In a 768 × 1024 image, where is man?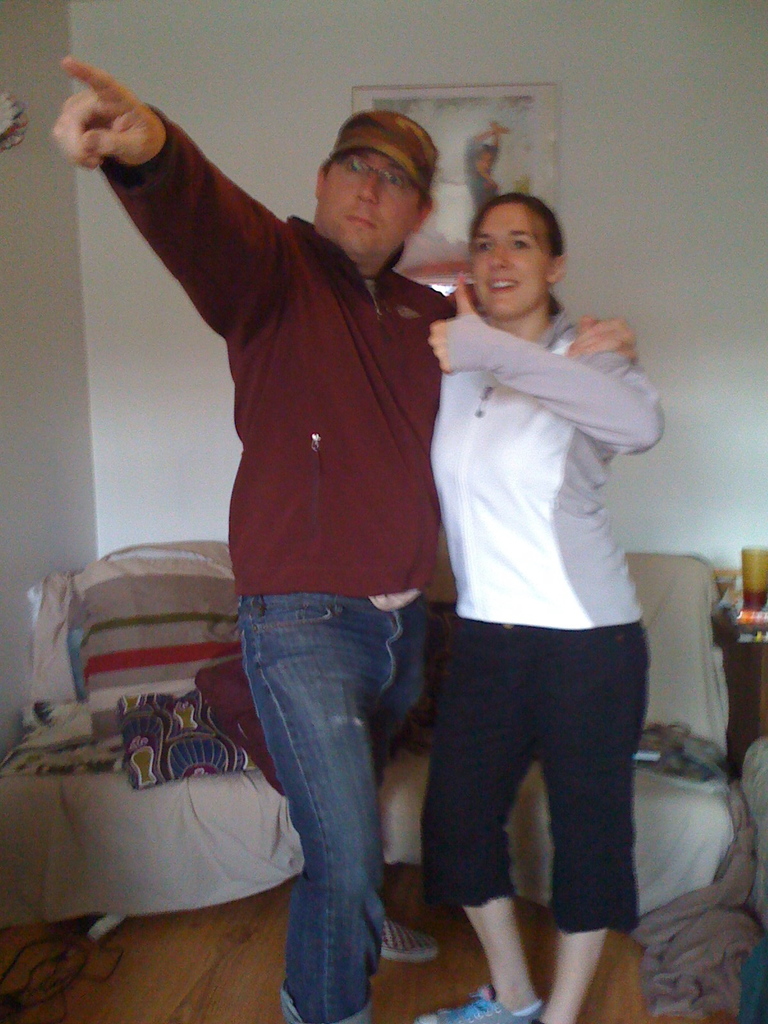
<bbox>90, 31, 521, 986</bbox>.
